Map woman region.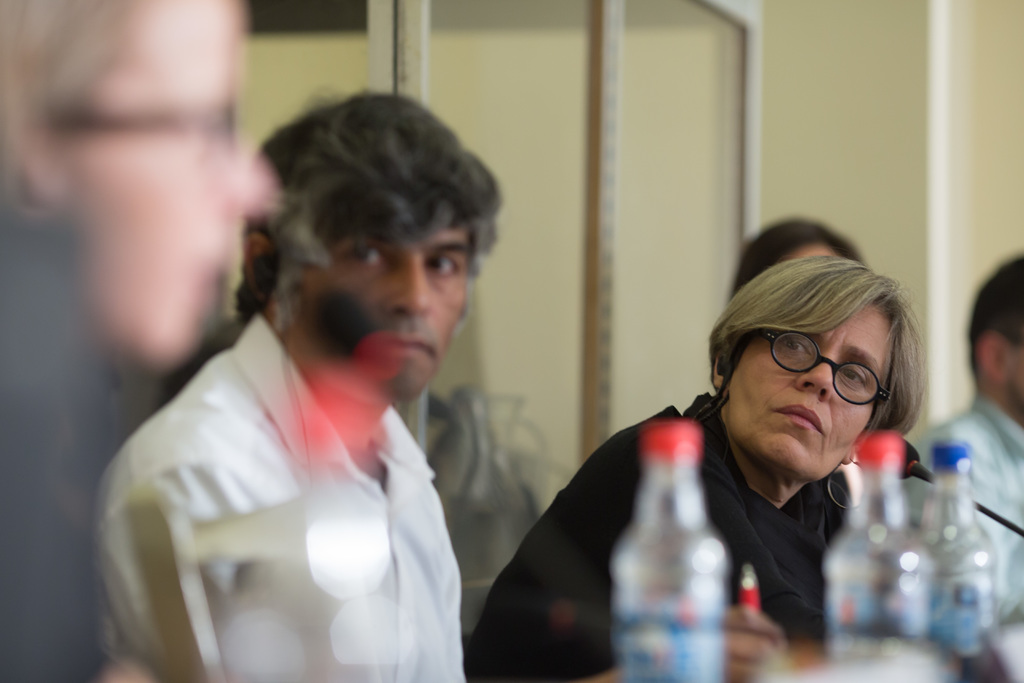
Mapped to bbox=(0, 0, 291, 682).
